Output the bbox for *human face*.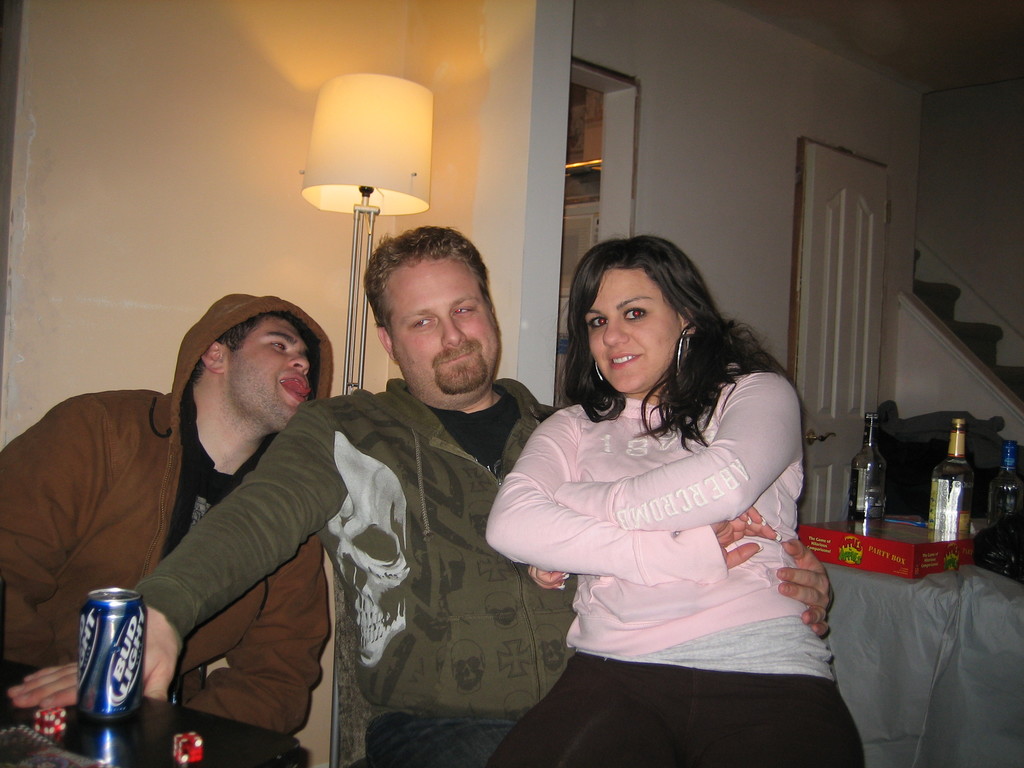
pyautogui.locateOnScreen(224, 319, 313, 431).
